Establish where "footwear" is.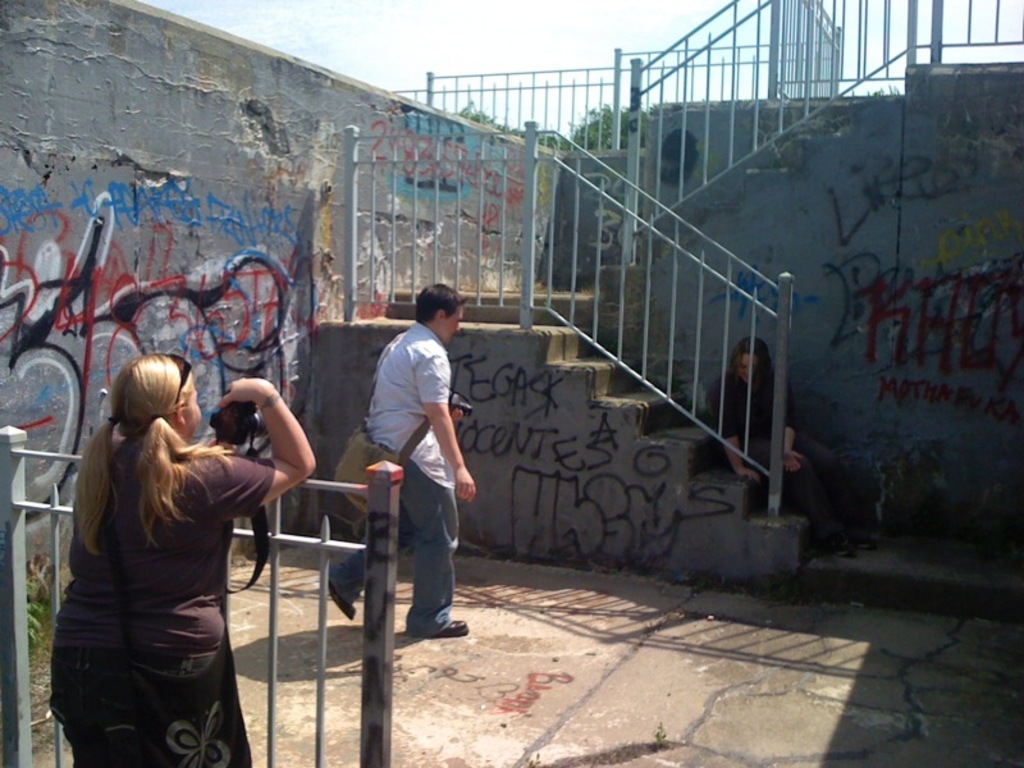
Established at [429, 618, 470, 637].
